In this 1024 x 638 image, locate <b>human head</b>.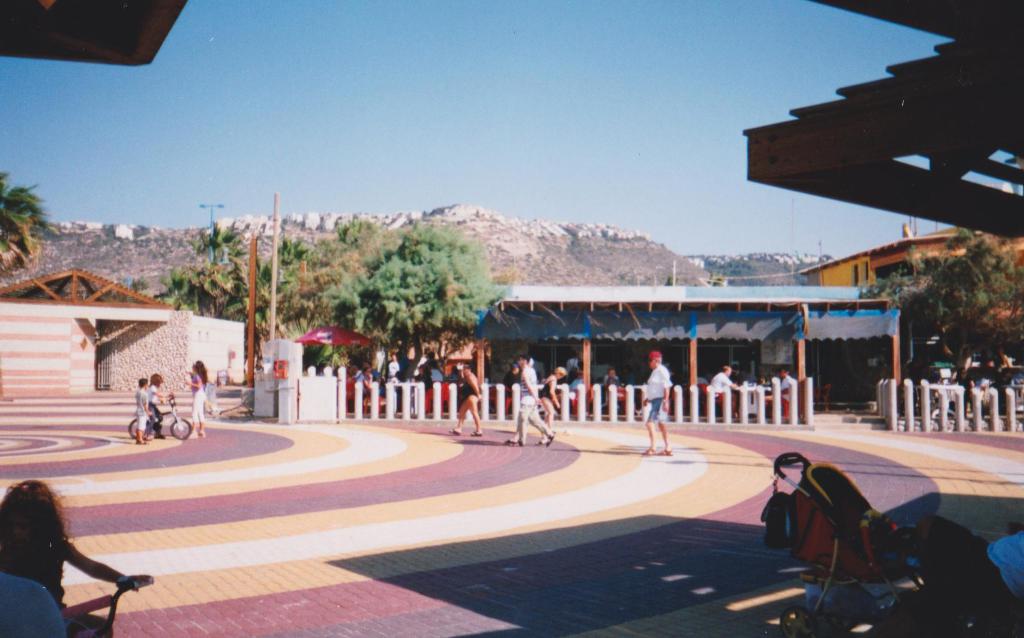
Bounding box: <region>0, 477, 74, 551</region>.
